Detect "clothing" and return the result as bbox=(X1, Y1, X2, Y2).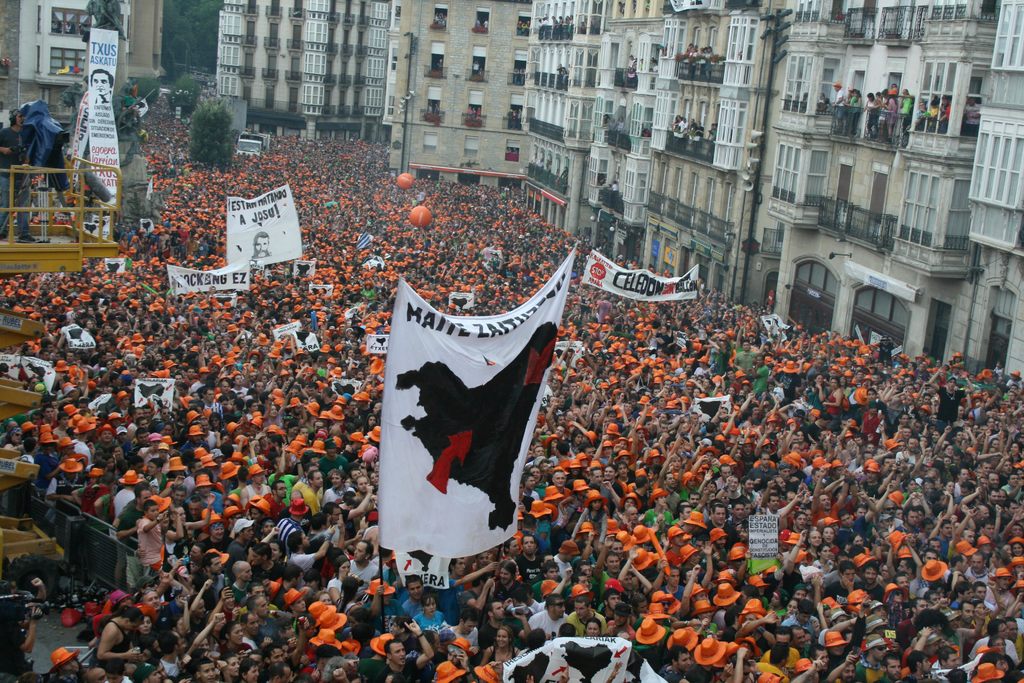
bbox=(676, 121, 690, 138).
